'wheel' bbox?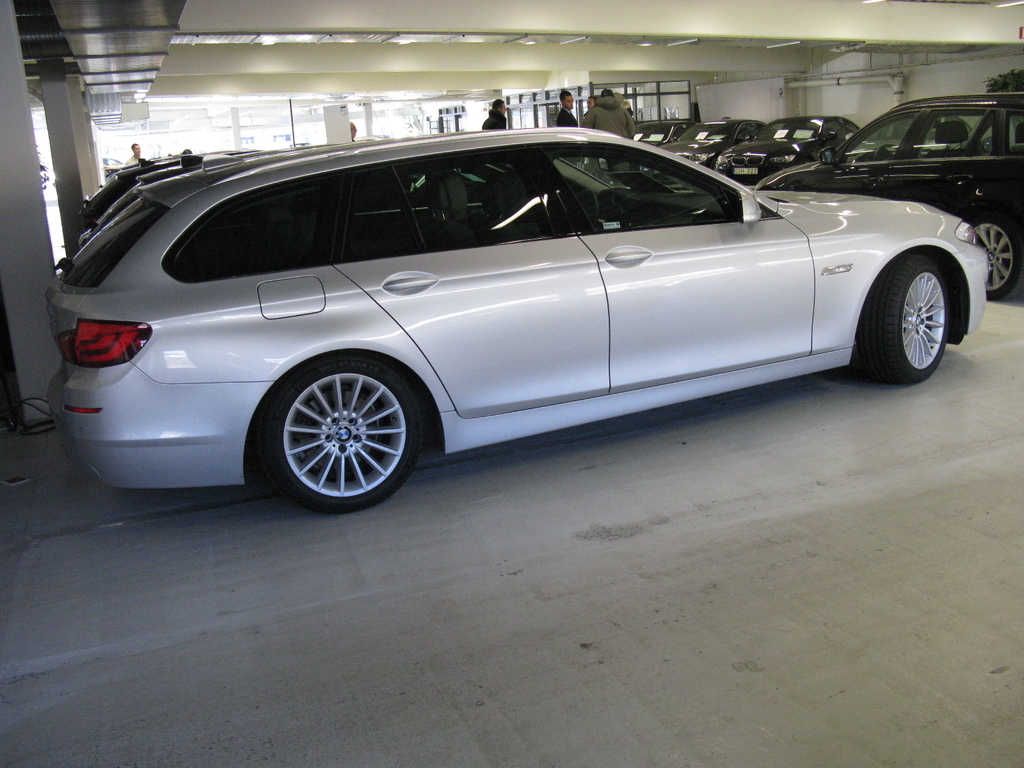
[847,253,953,387]
